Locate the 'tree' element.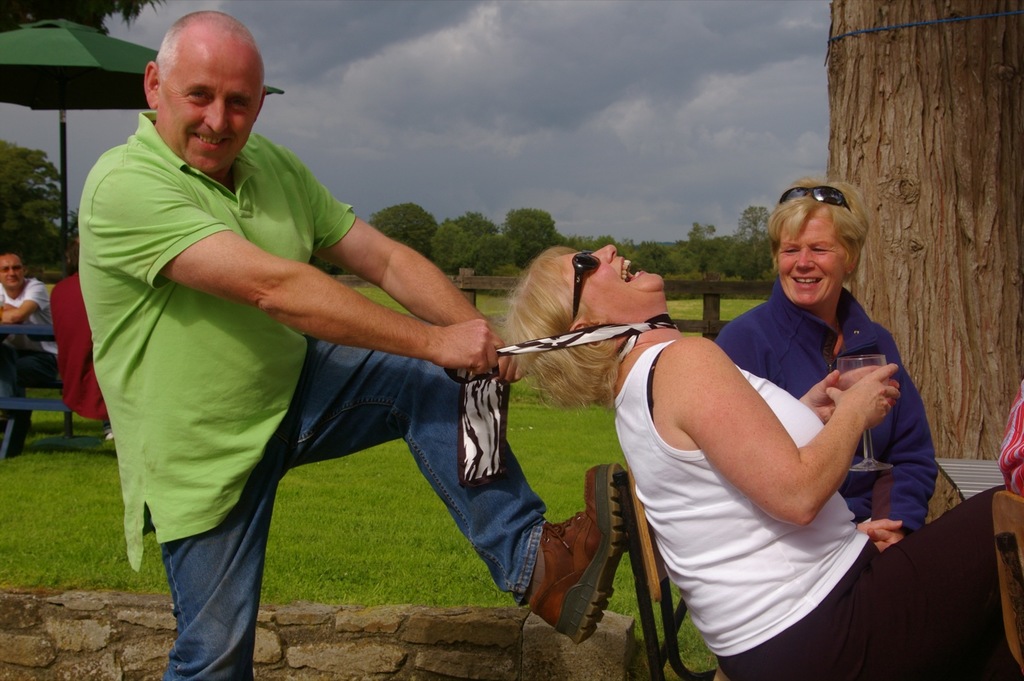
Element bbox: 0 141 76 280.
